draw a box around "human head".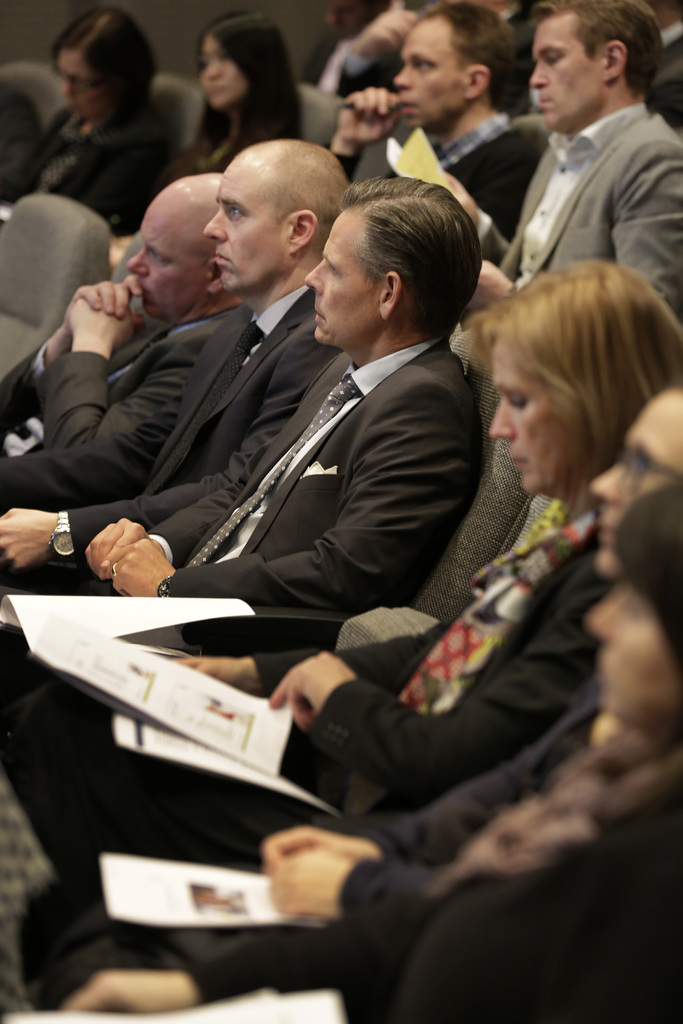
box(48, 6, 157, 124).
